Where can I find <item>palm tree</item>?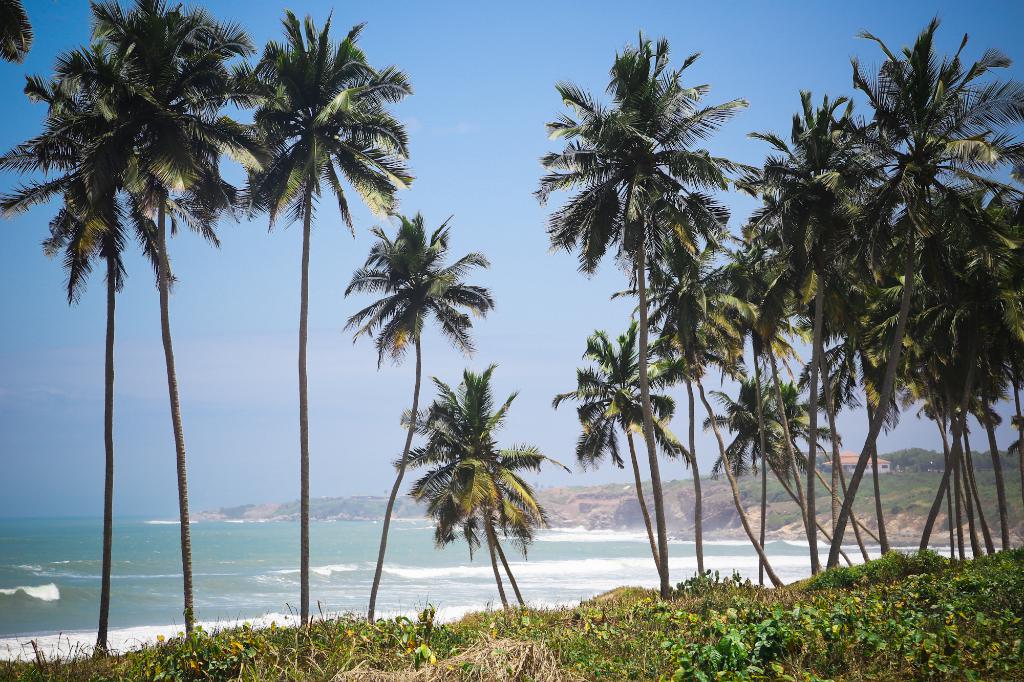
You can find it at 563/57/748/632.
